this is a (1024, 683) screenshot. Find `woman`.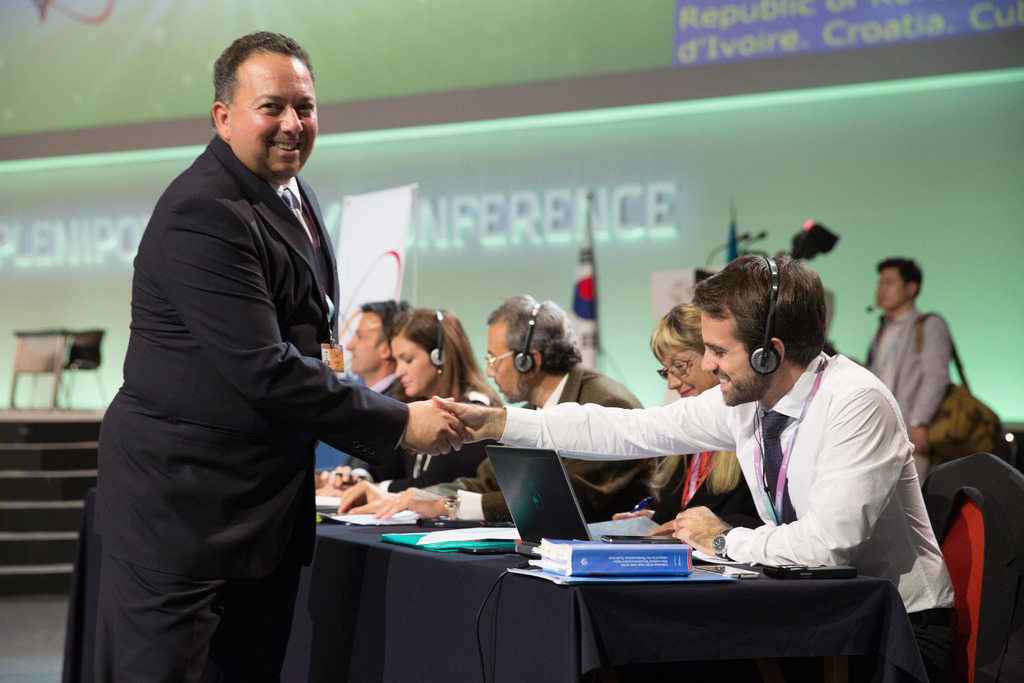
Bounding box: box=[614, 299, 762, 530].
